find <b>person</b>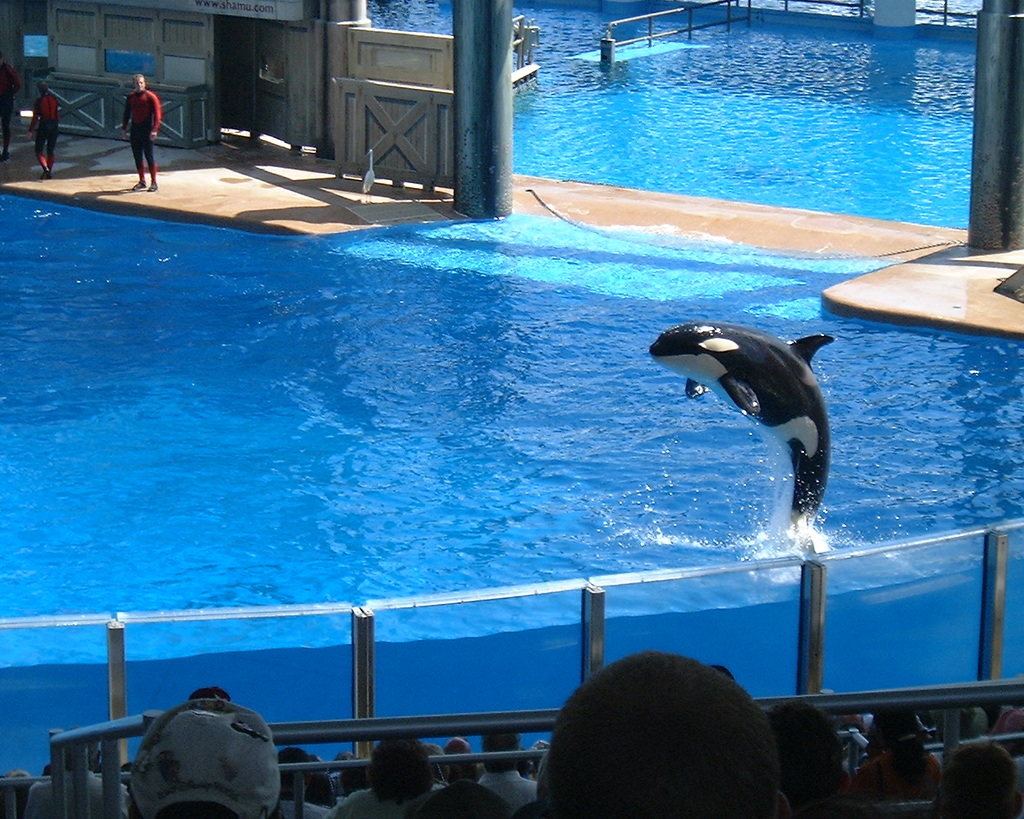
(x1=26, y1=81, x2=60, y2=177)
